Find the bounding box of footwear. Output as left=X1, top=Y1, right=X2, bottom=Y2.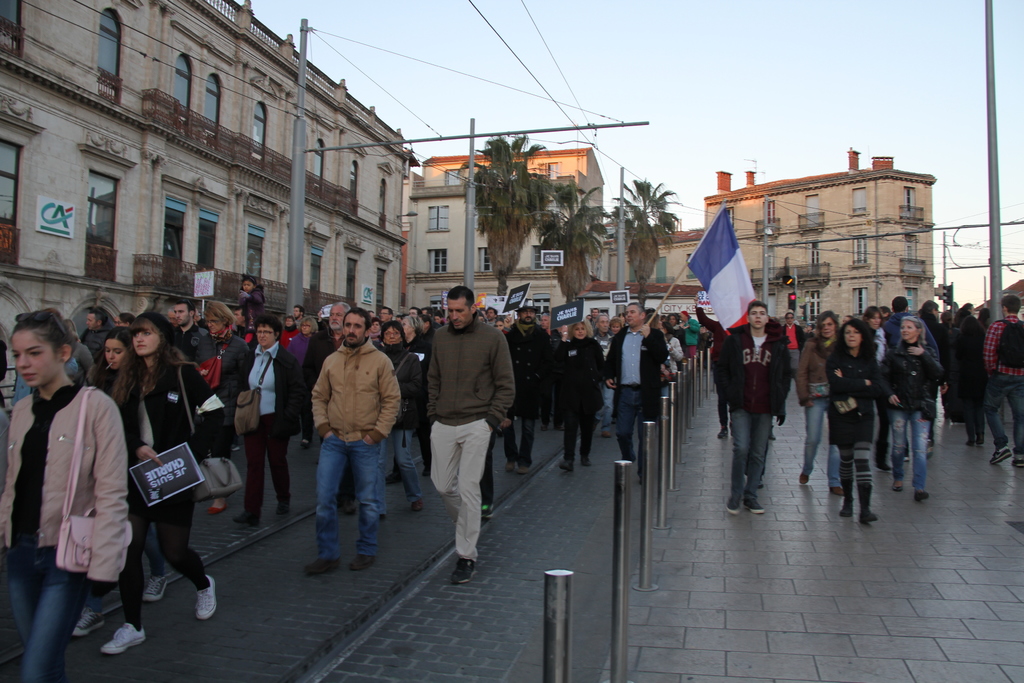
left=351, top=547, right=381, bottom=573.
